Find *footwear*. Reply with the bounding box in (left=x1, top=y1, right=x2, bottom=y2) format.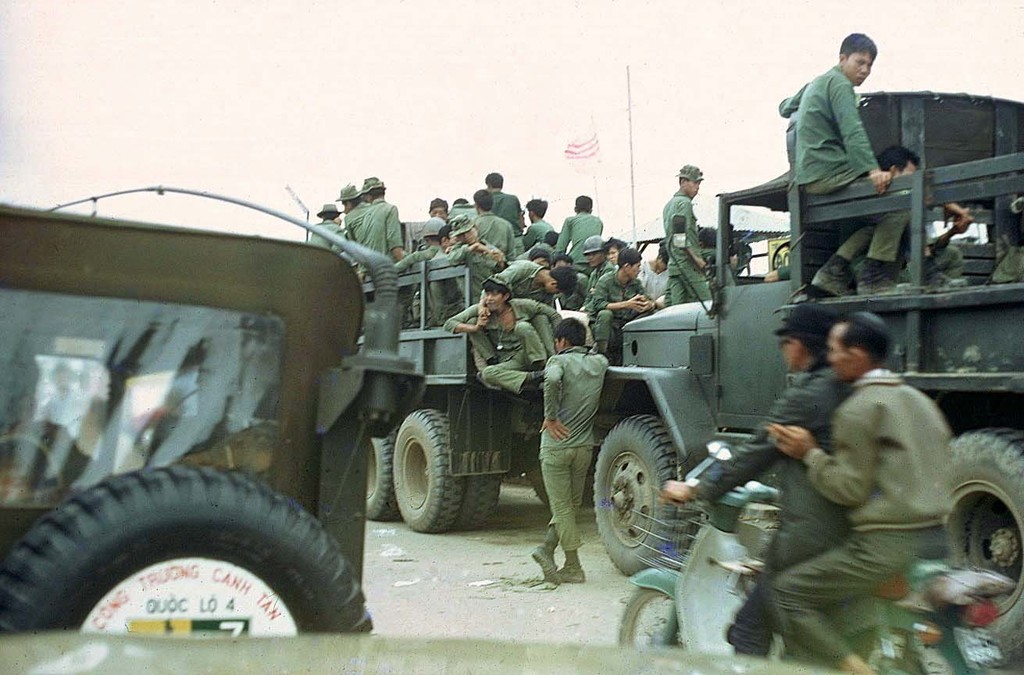
(left=526, top=543, right=562, bottom=577).
